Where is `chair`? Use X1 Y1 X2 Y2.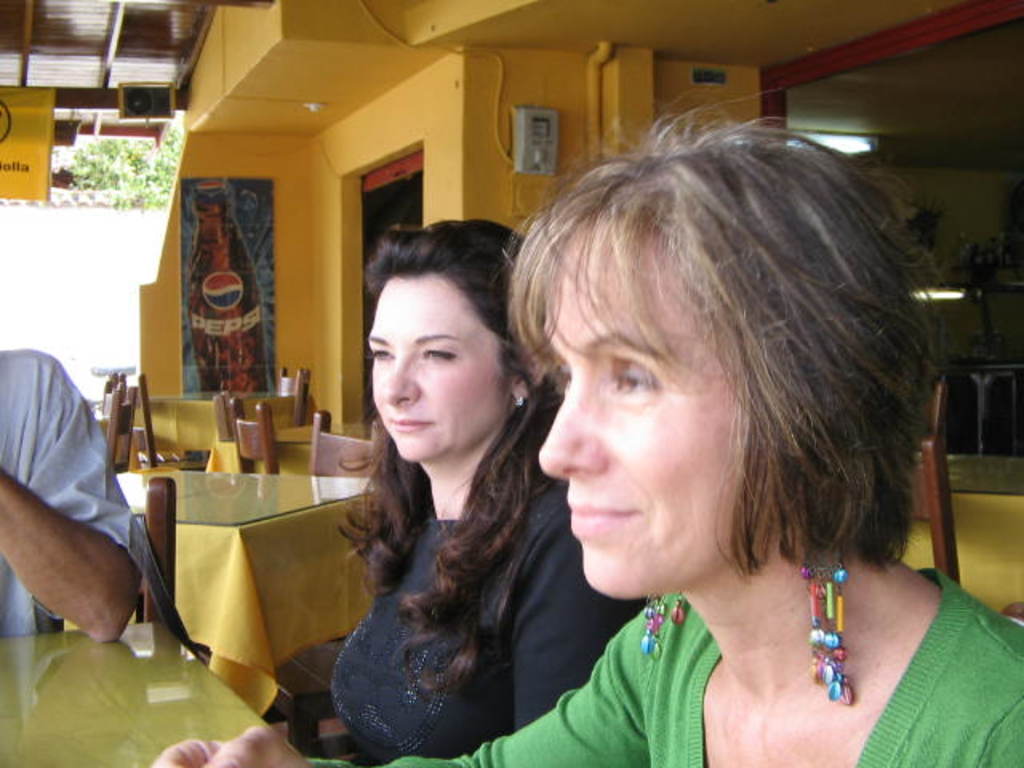
275 362 309 432.
